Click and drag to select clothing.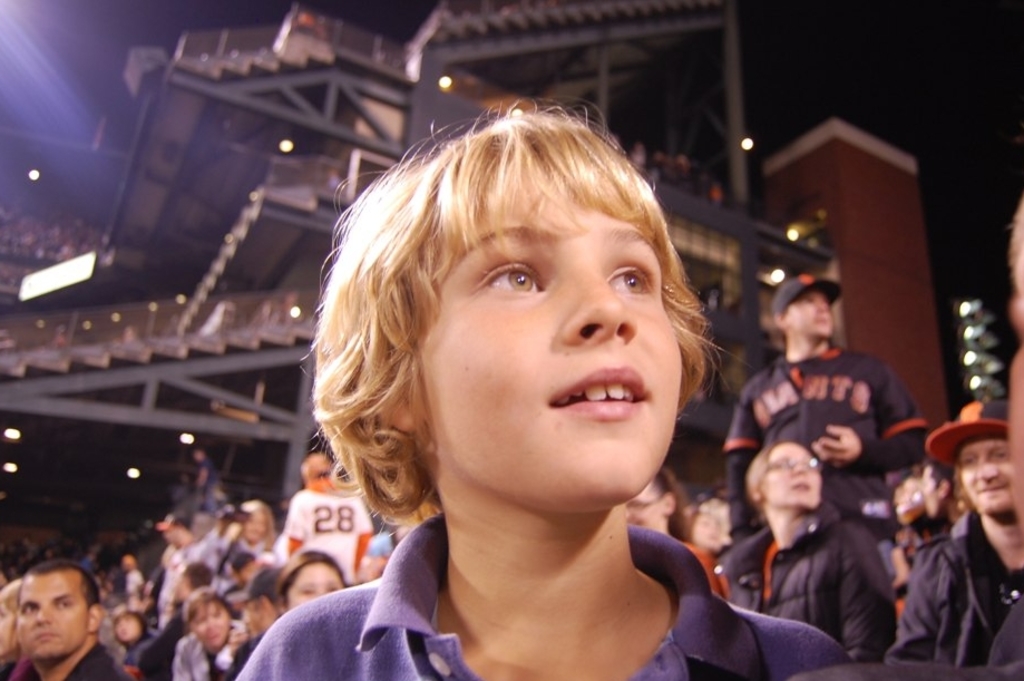
Selection: 732, 455, 915, 672.
